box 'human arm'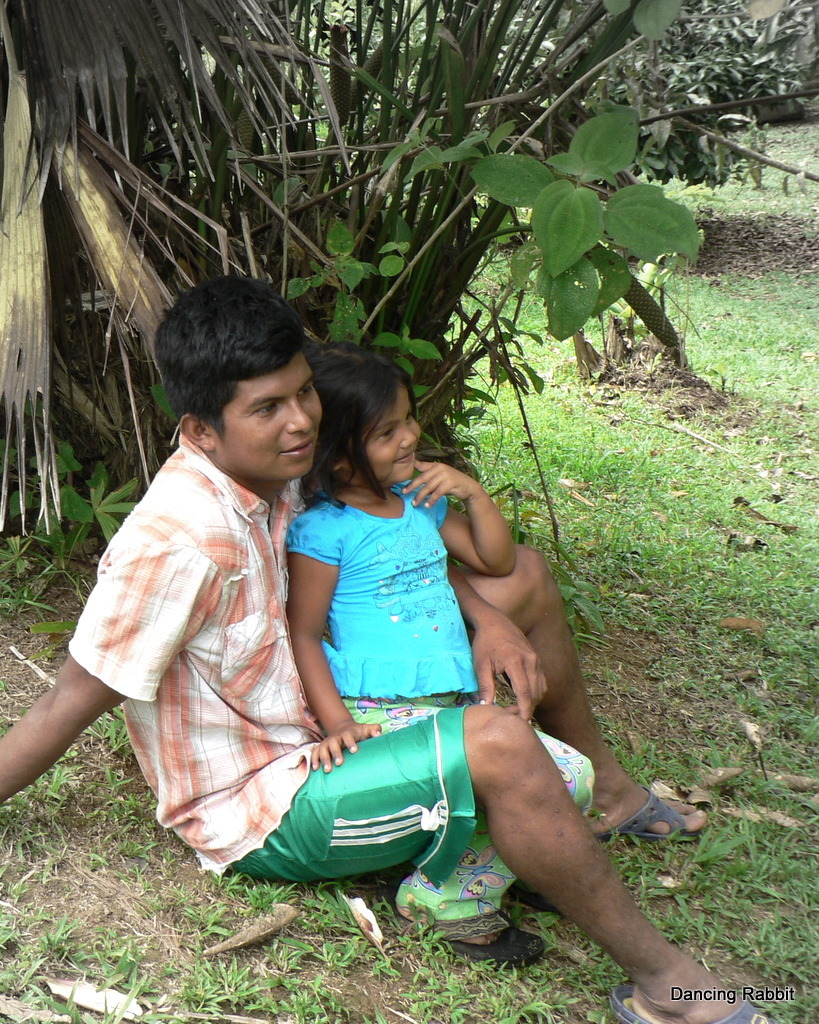
<bbox>0, 517, 207, 795</bbox>
